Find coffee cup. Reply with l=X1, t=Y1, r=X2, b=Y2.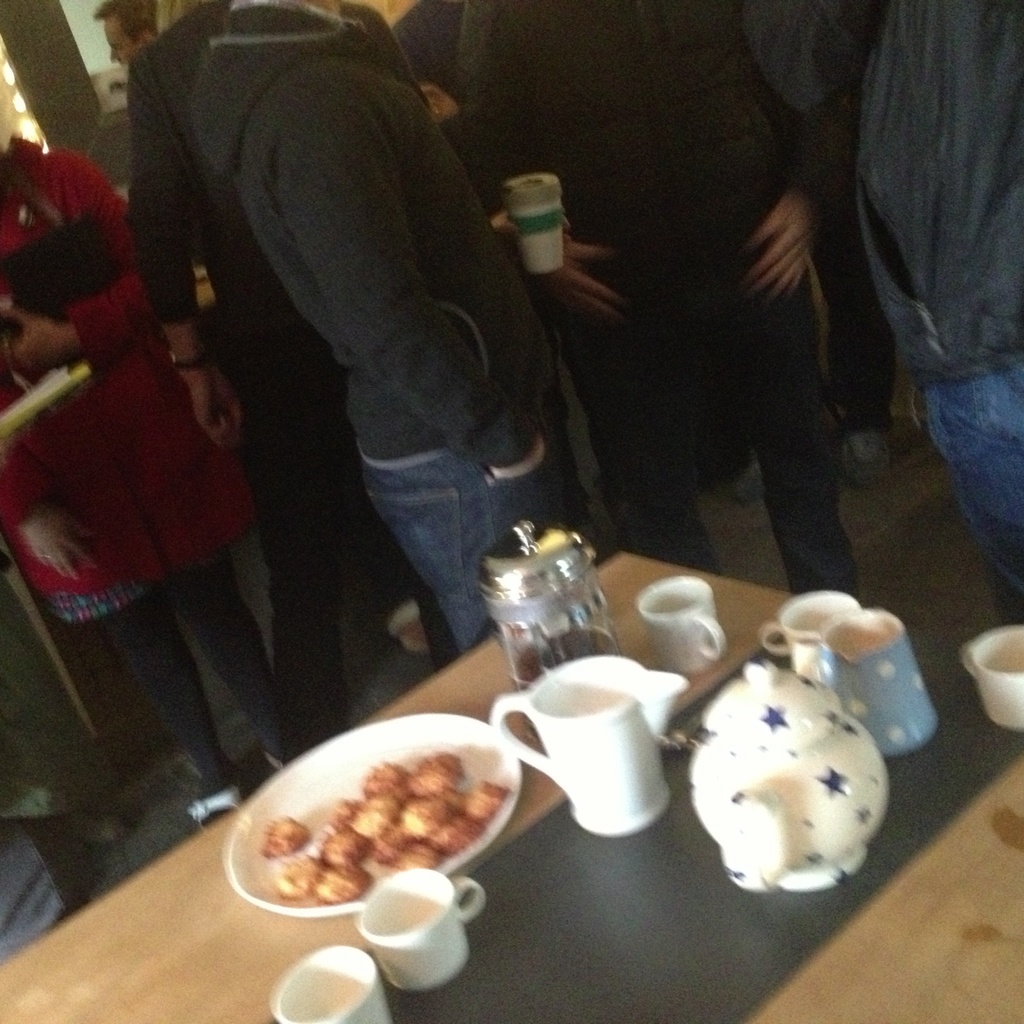
l=636, t=574, r=730, b=676.
